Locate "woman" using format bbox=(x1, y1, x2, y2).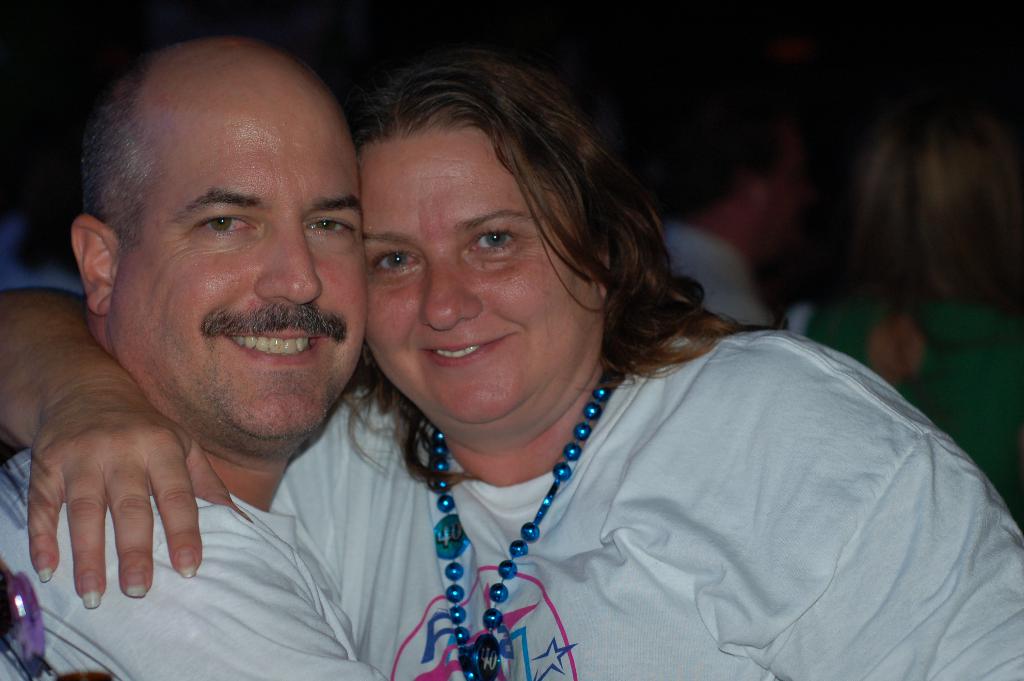
bbox=(0, 33, 1020, 678).
